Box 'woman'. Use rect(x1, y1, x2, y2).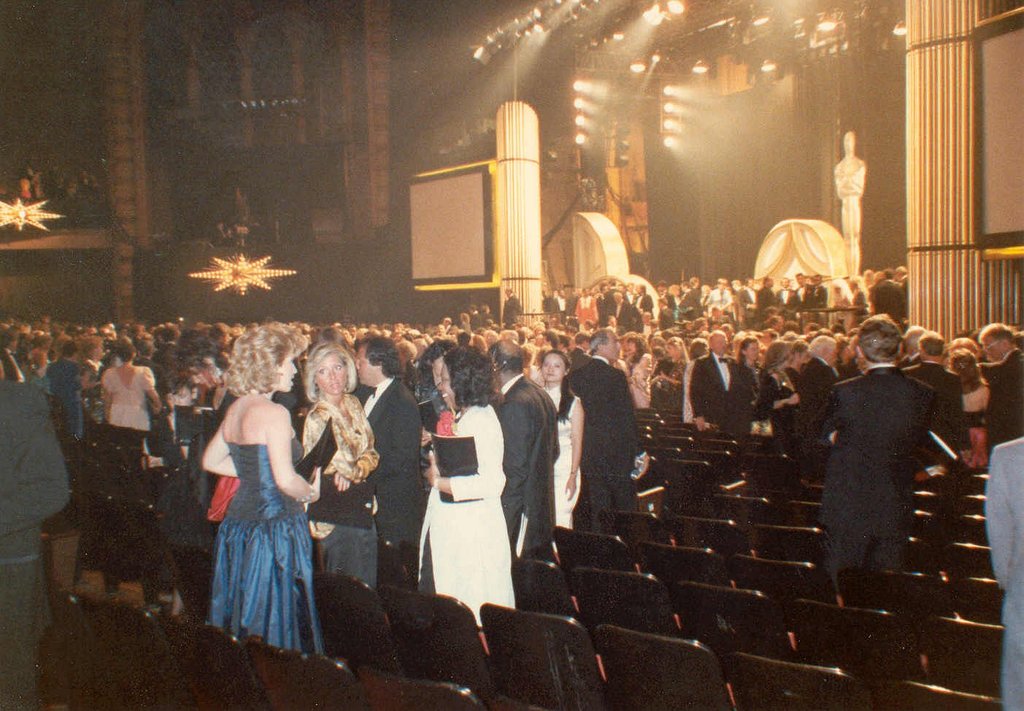
rect(44, 338, 89, 433).
